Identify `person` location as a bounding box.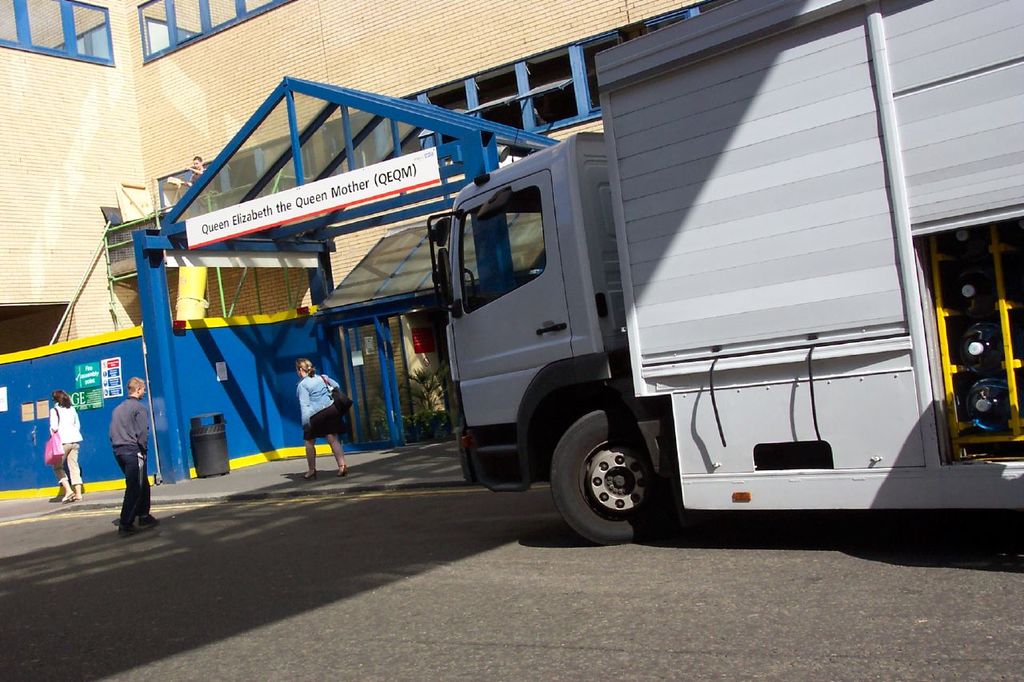
{"x1": 40, "y1": 386, "x2": 89, "y2": 505}.
